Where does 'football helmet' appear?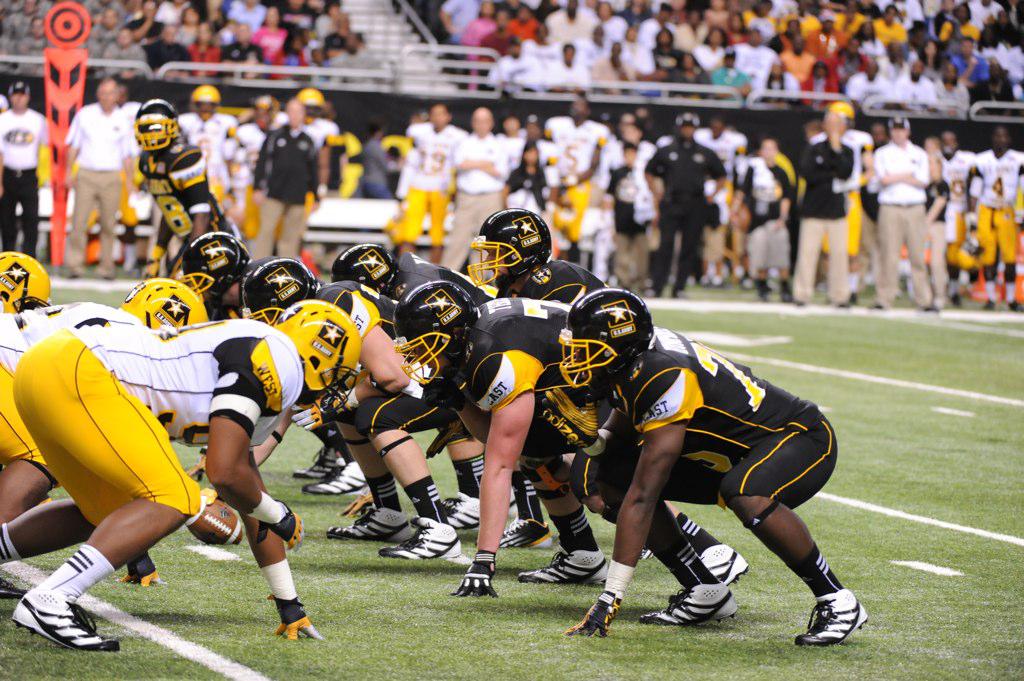
Appears at x1=329, y1=243, x2=400, y2=292.
